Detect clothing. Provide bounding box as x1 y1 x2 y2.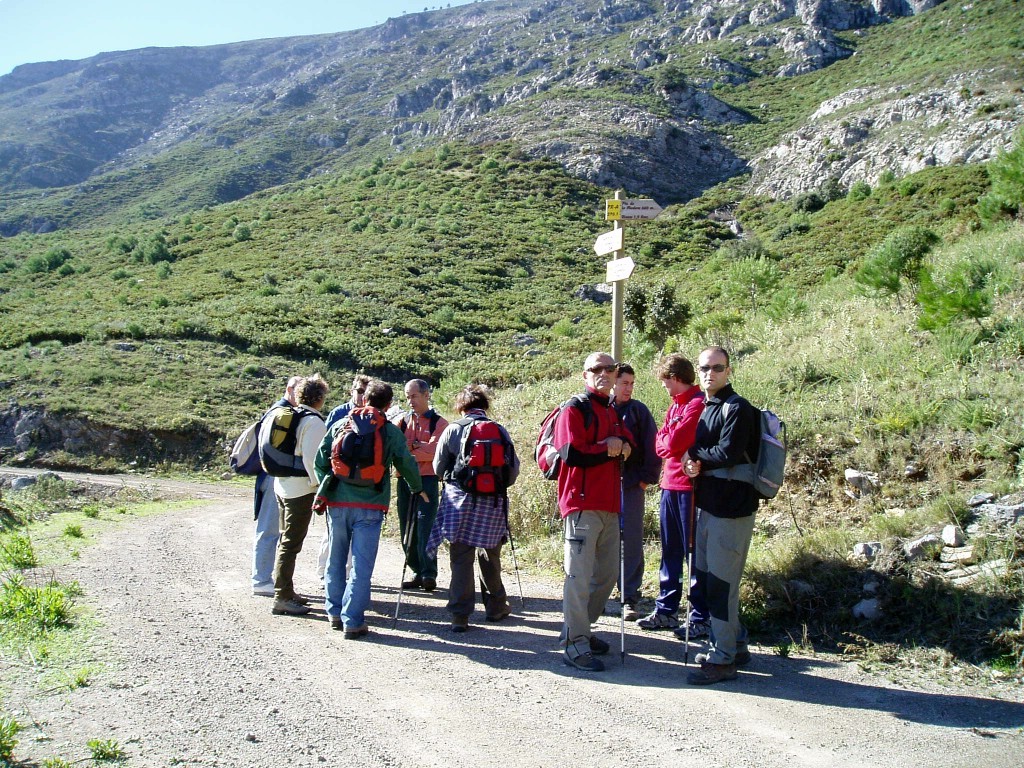
395 407 454 548.
